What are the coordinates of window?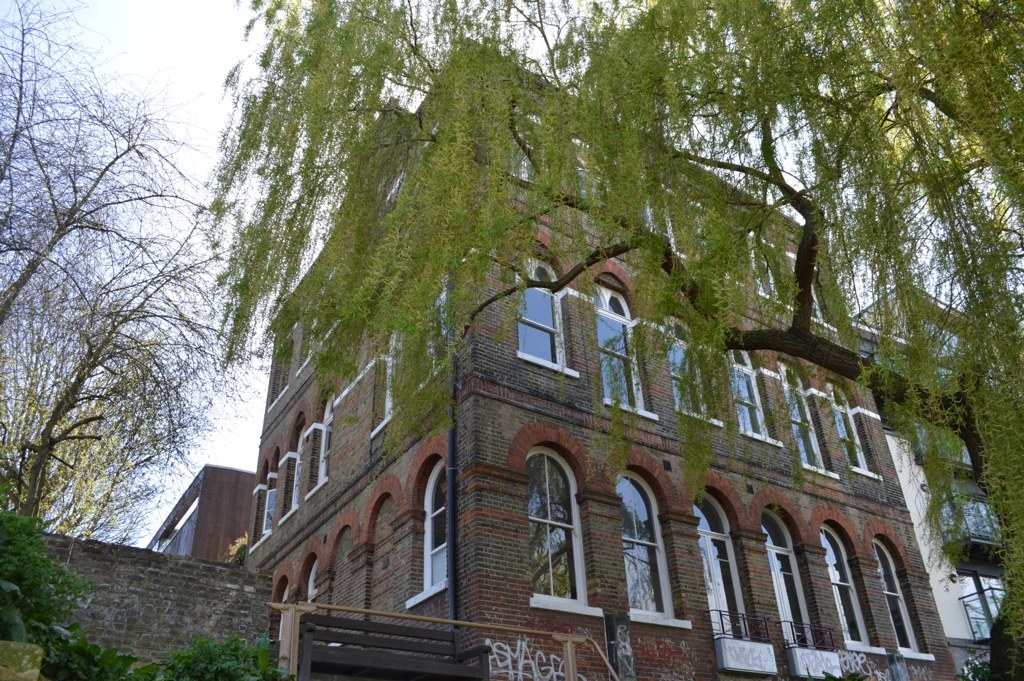
left=775, top=358, right=829, bottom=471.
